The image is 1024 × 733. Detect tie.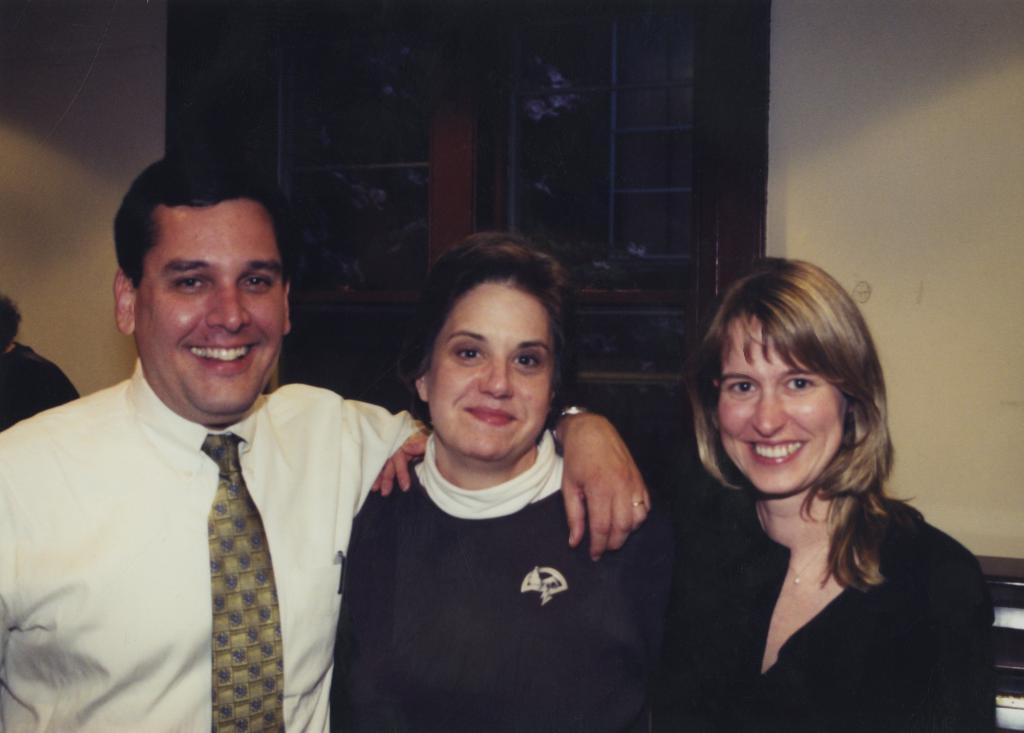
Detection: [x1=200, y1=429, x2=289, y2=732].
